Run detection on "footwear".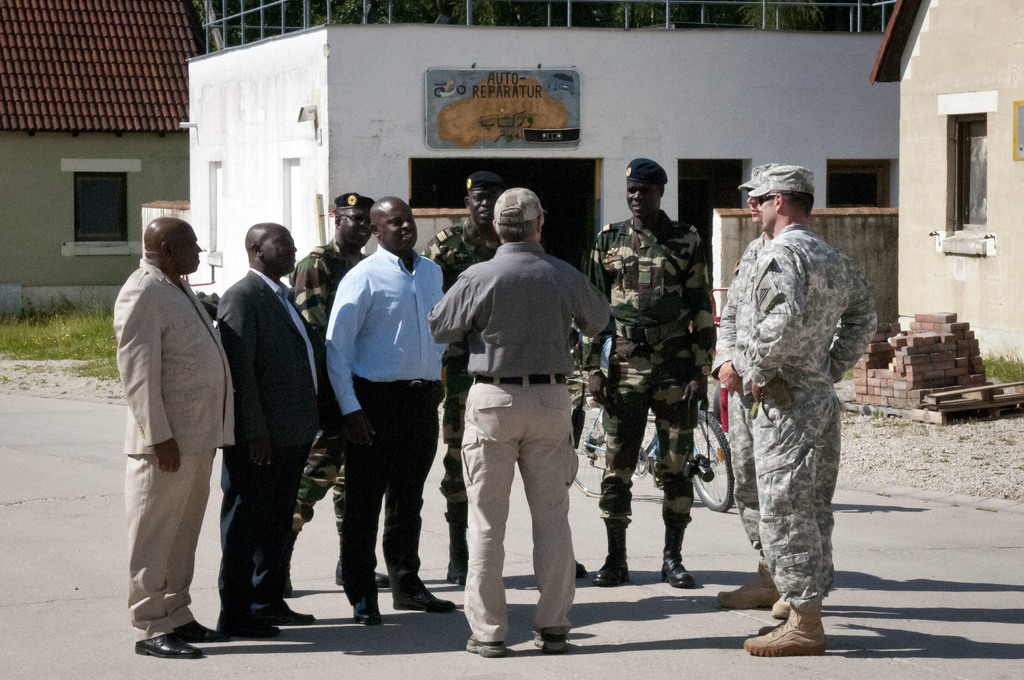
Result: (220, 619, 281, 636).
